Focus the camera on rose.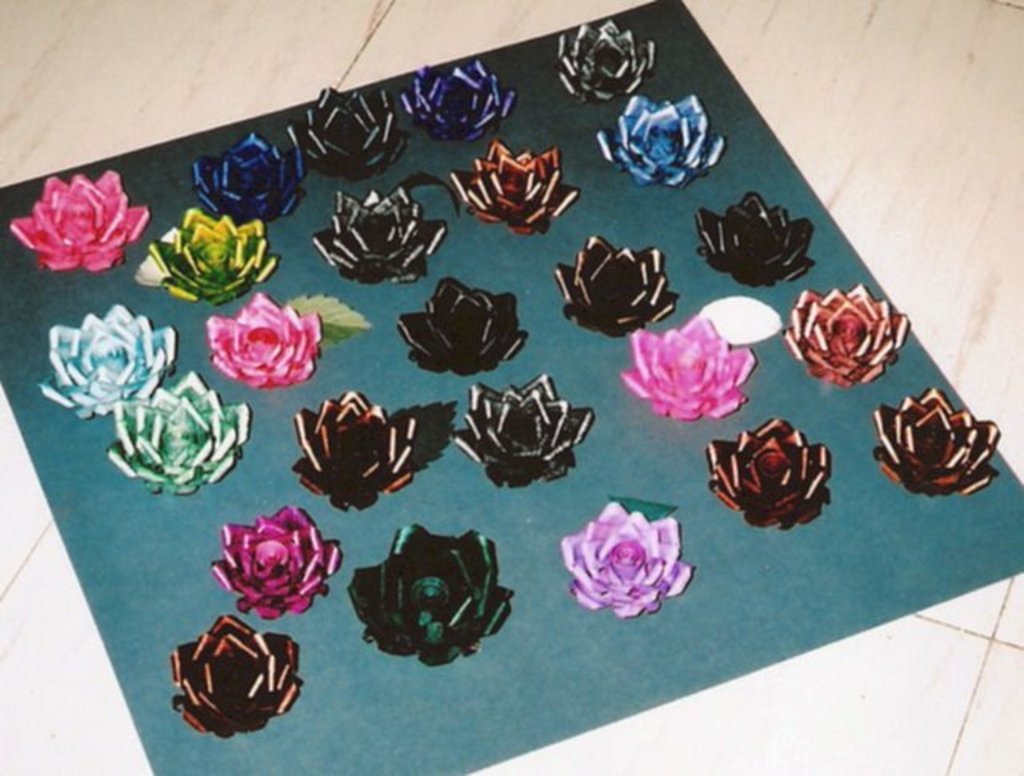
Focus region: 347/522/515/669.
